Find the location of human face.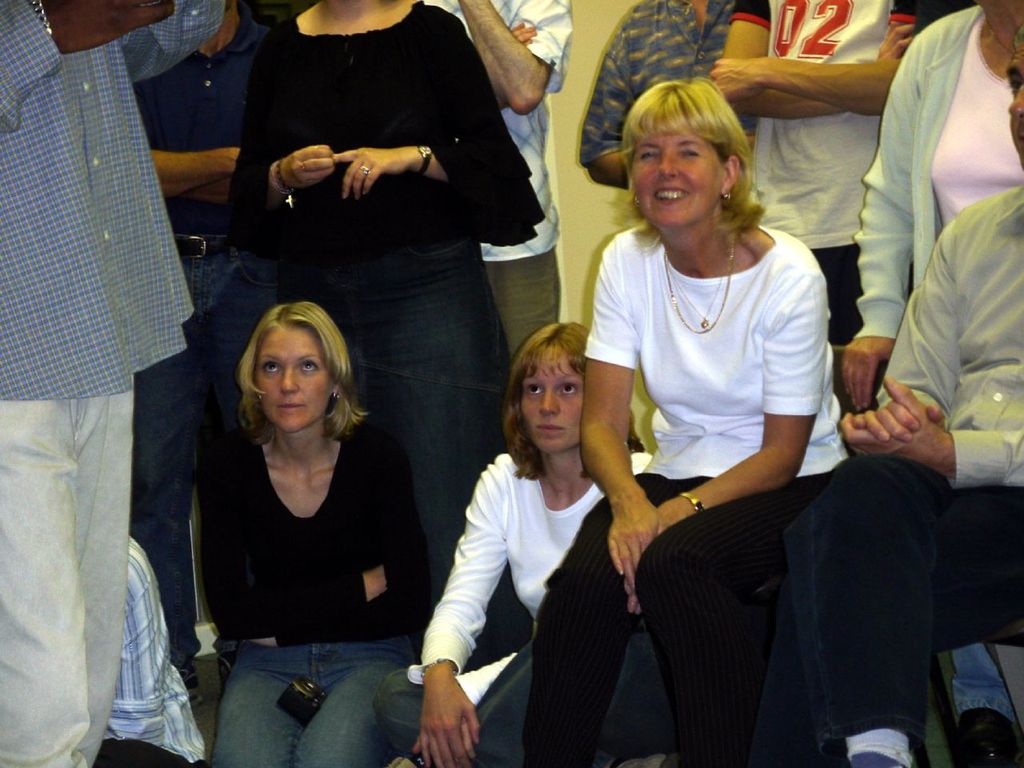
Location: 1003:38:1023:169.
